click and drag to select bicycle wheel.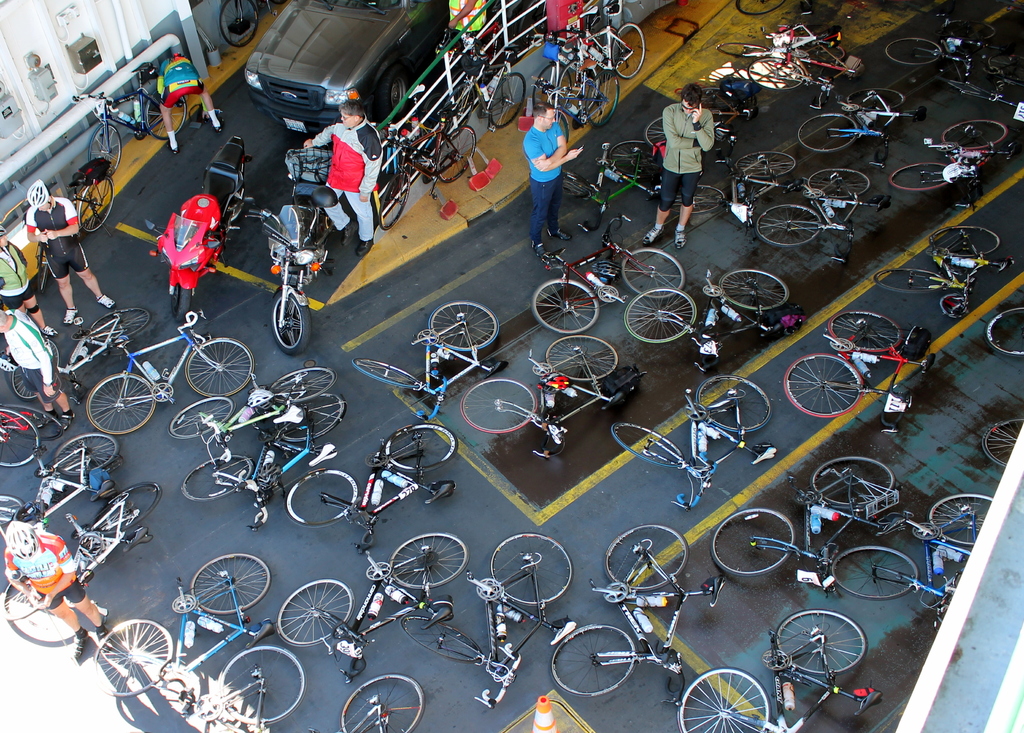
Selection: rect(929, 482, 991, 562).
